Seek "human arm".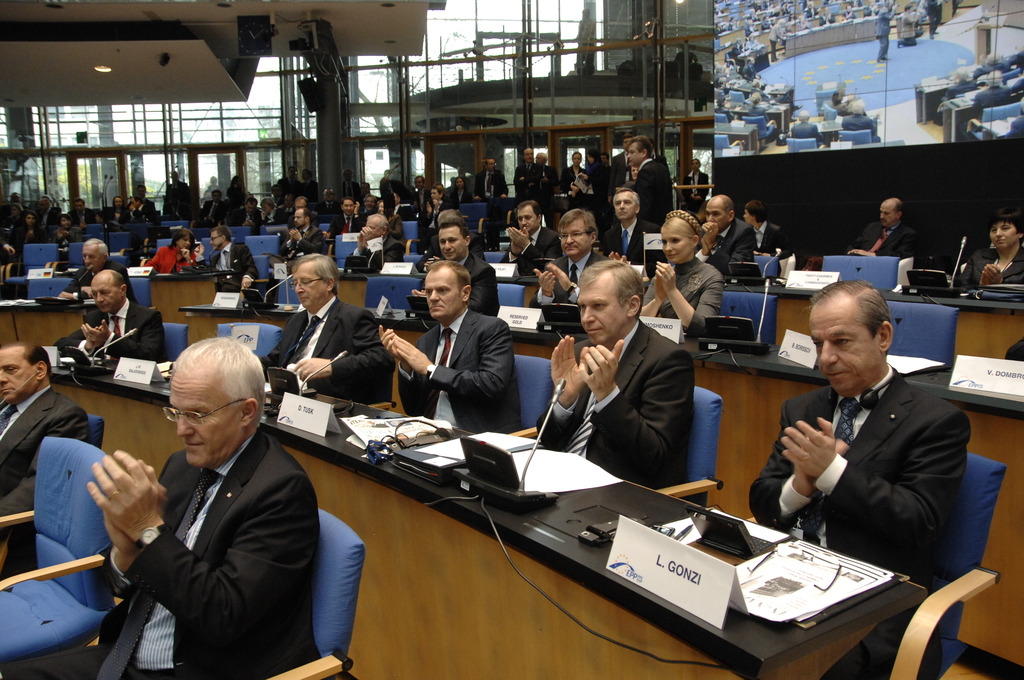
x1=781, y1=417, x2=971, y2=546.
